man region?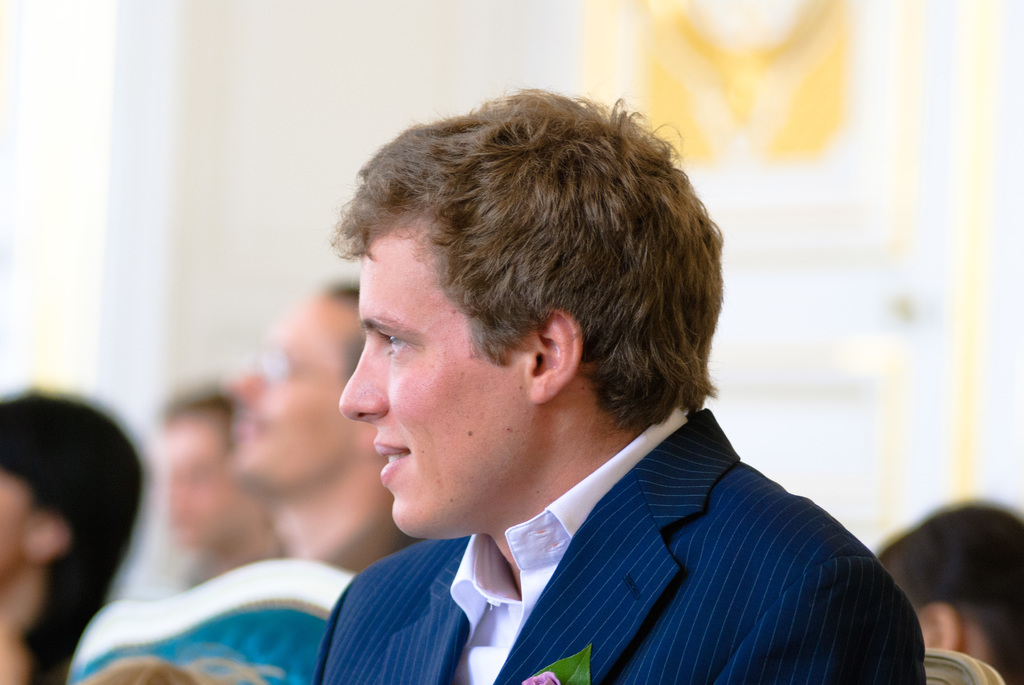
l=188, t=95, r=938, b=682
